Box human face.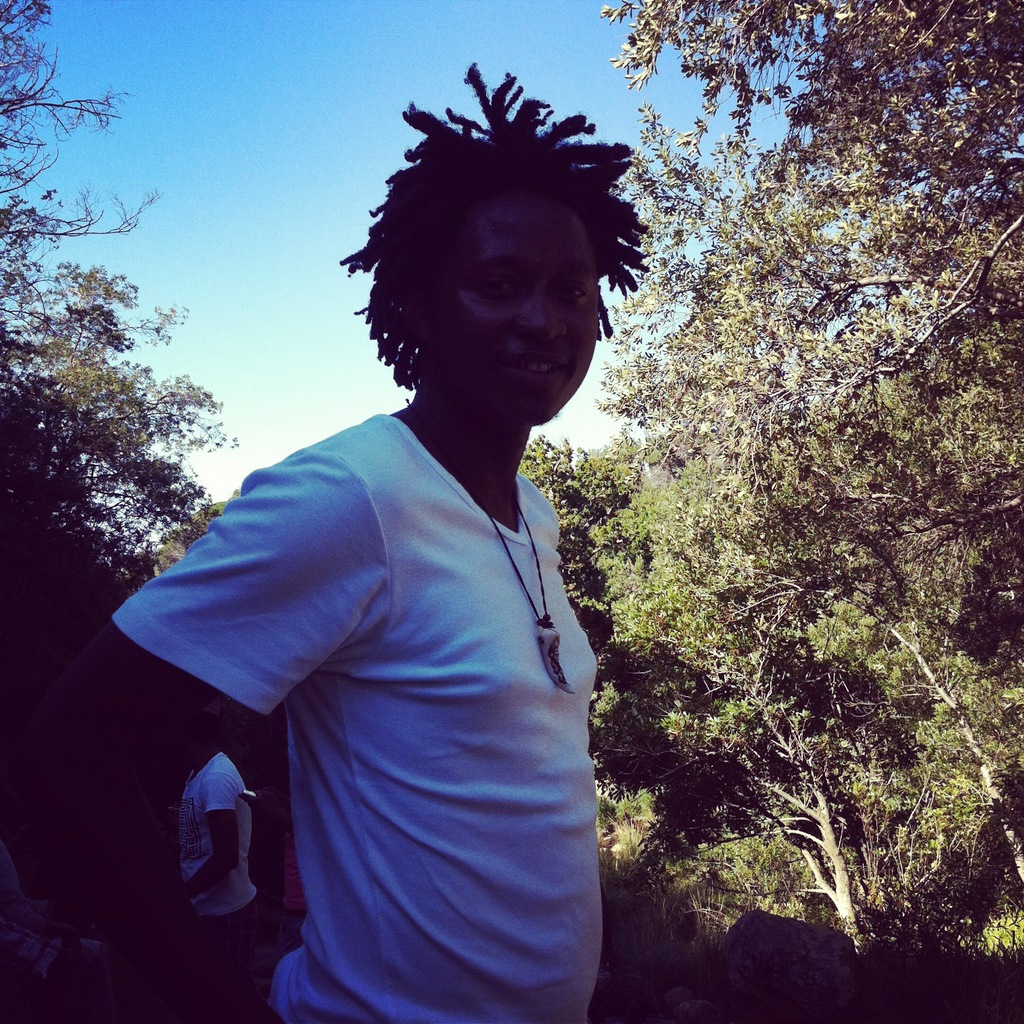
box(432, 190, 614, 440).
